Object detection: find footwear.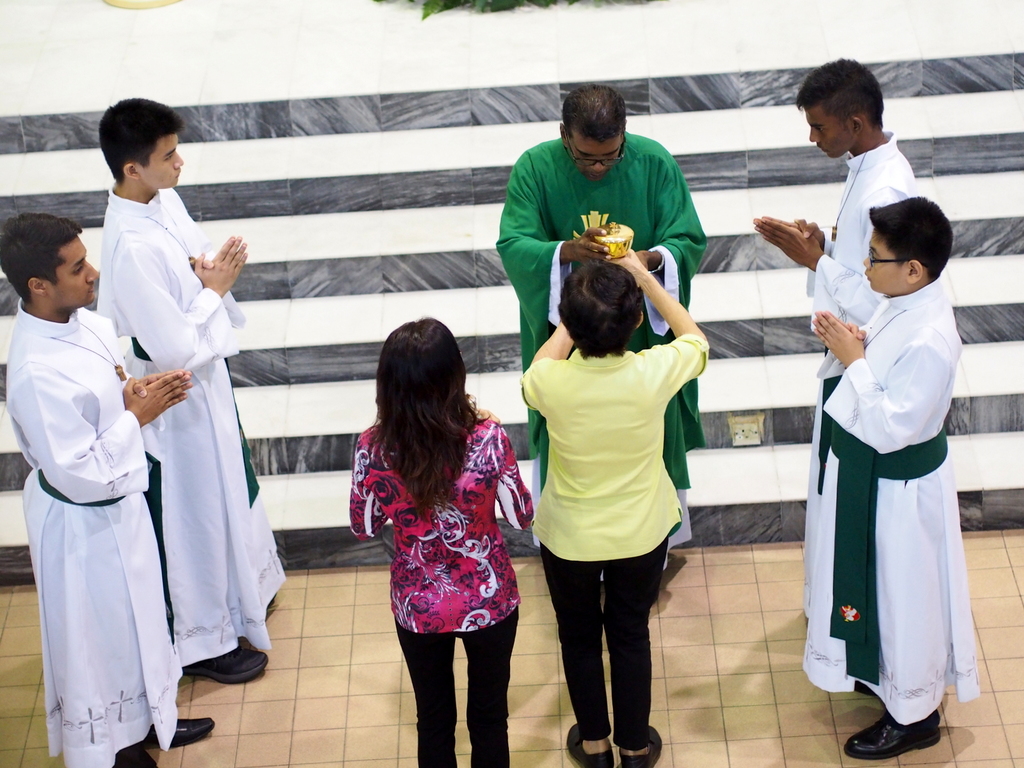
detection(843, 717, 943, 759).
